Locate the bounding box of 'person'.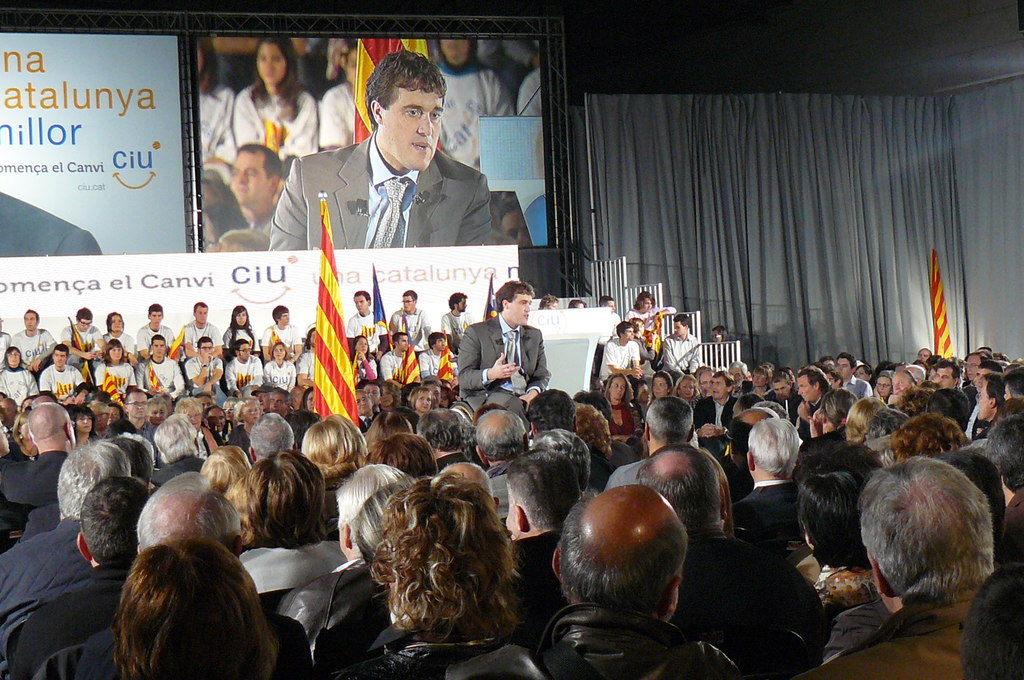
Bounding box: (x1=268, y1=42, x2=492, y2=245).
